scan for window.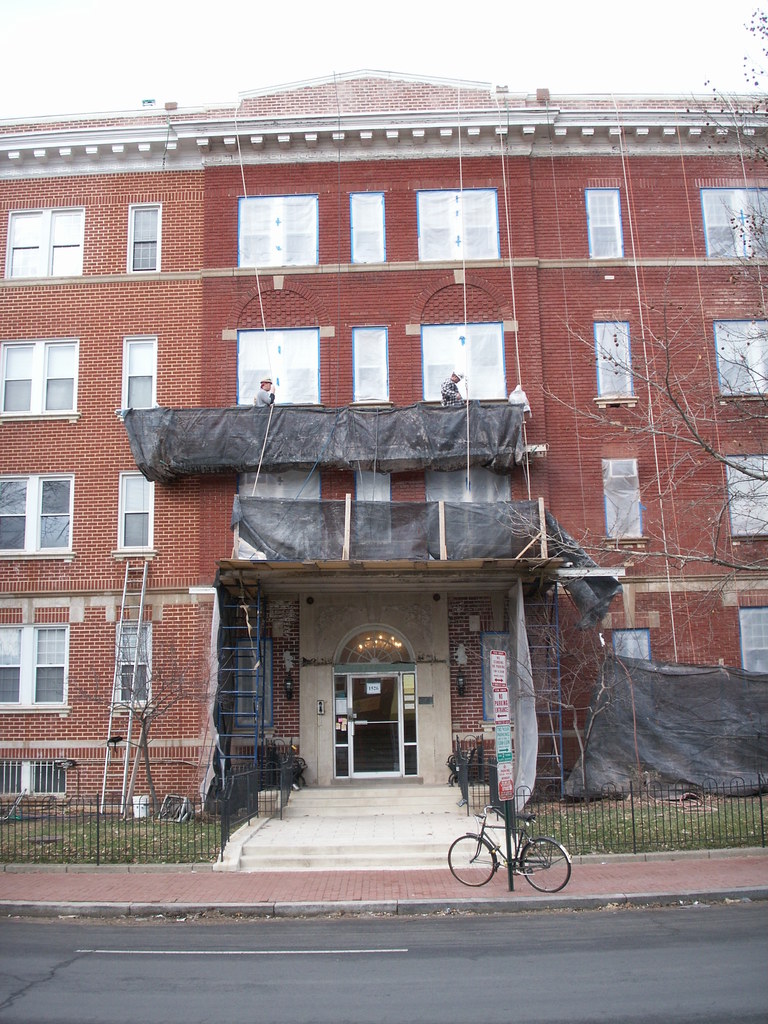
Scan result: {"x1": 732, "y1": 603, "x2": 767, "y2": 673}.
